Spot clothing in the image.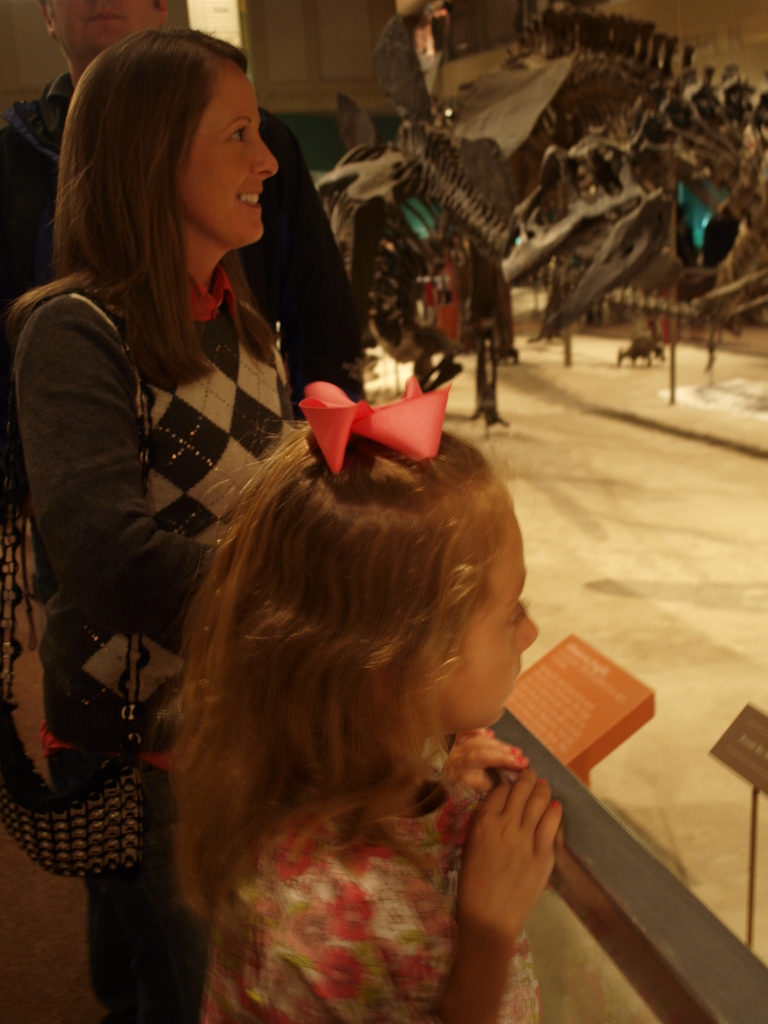
clothing found at 13,266,312,1023.
